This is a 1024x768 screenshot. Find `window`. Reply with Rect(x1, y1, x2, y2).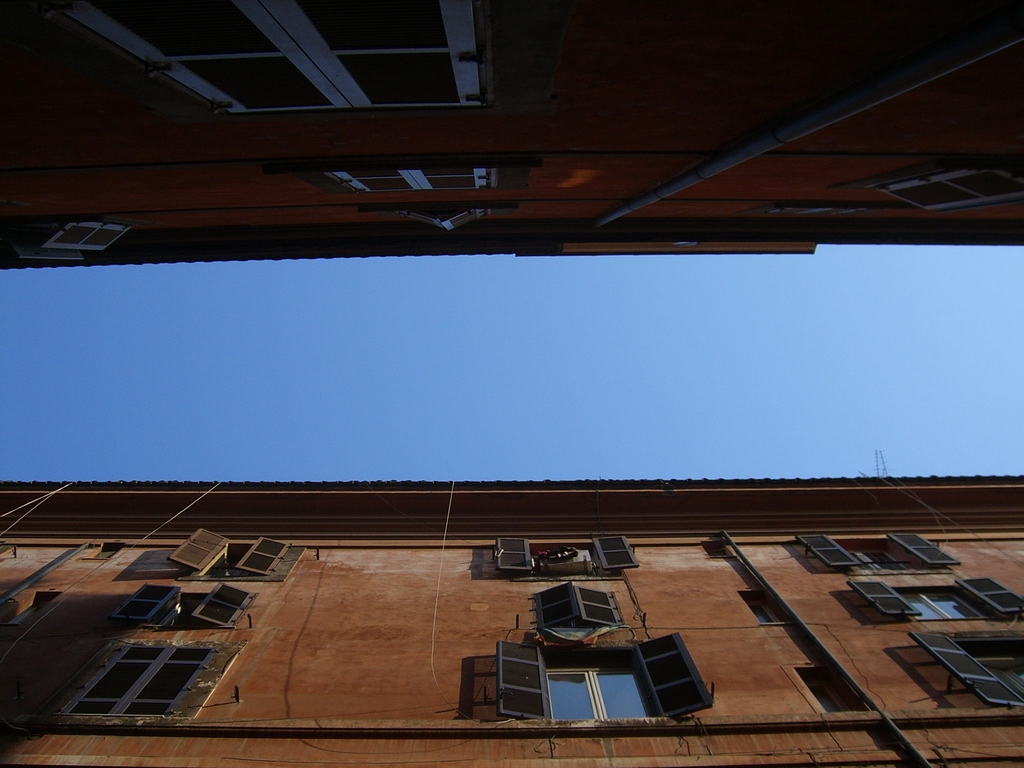
Rect(67, 0, 470, 114).
